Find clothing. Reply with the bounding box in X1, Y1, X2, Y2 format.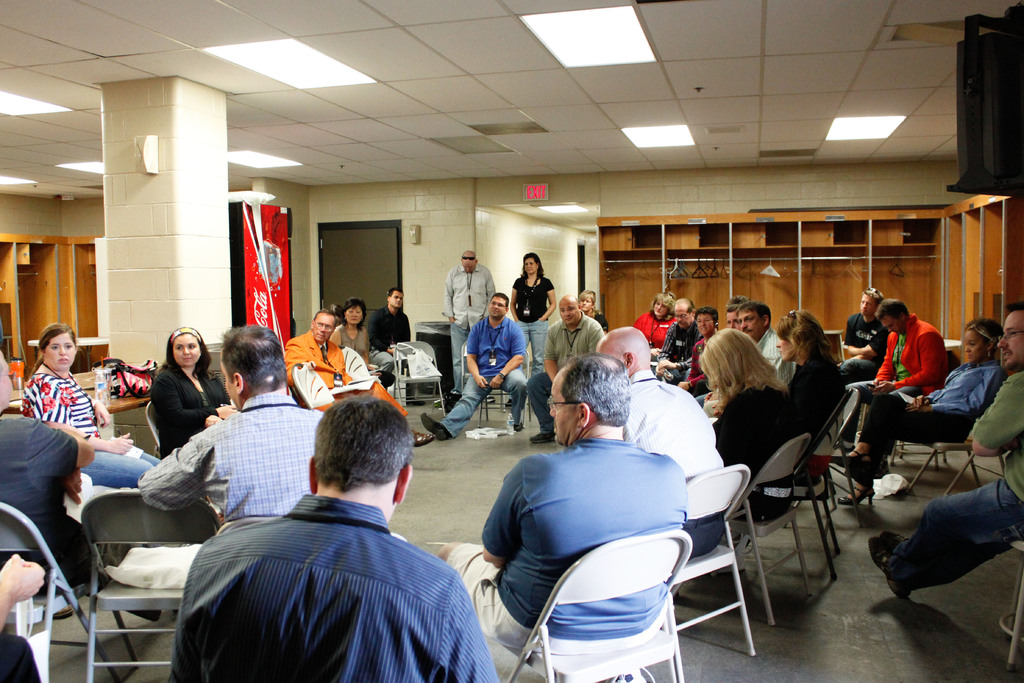
719, 381, 803, 517.
